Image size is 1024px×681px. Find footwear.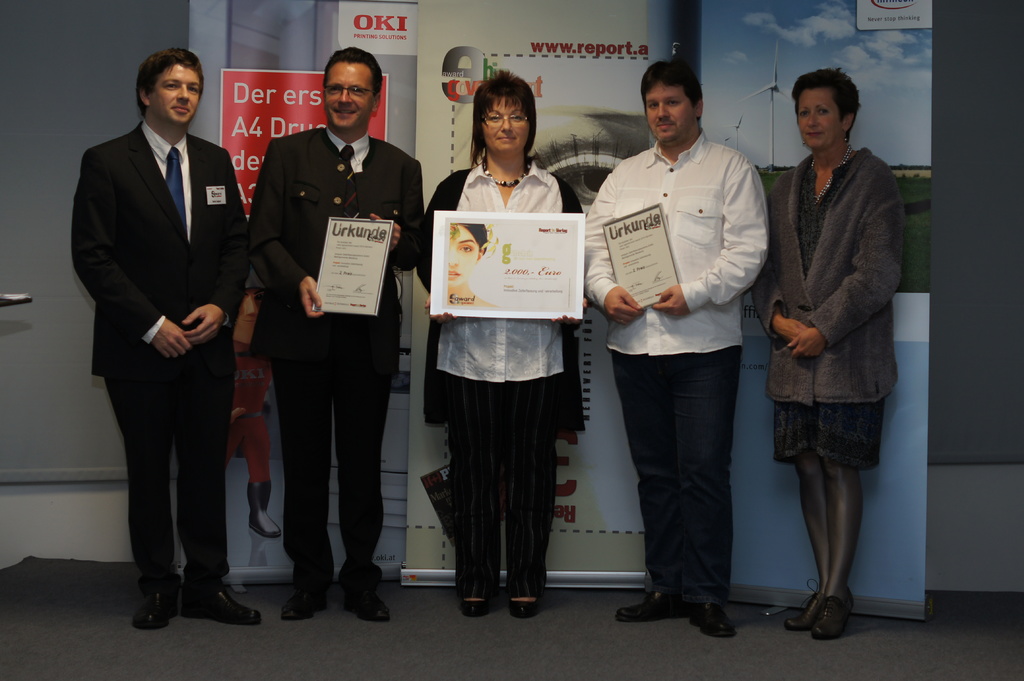
(241, 476, 284, 543).
